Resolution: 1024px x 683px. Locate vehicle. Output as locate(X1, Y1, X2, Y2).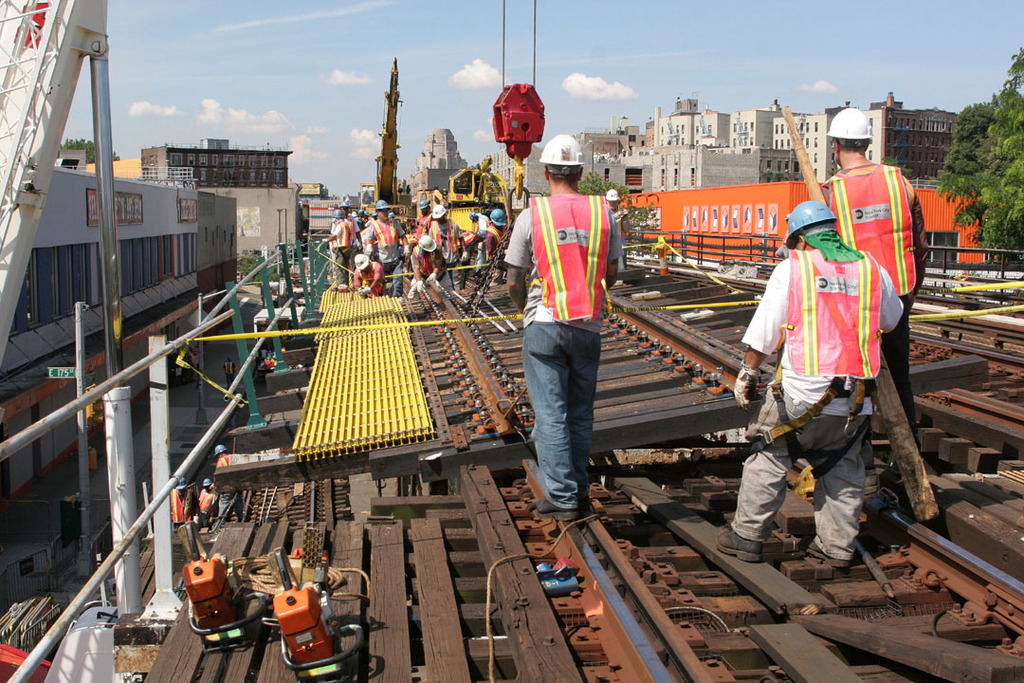
locate(446, 166, 511, 241).
